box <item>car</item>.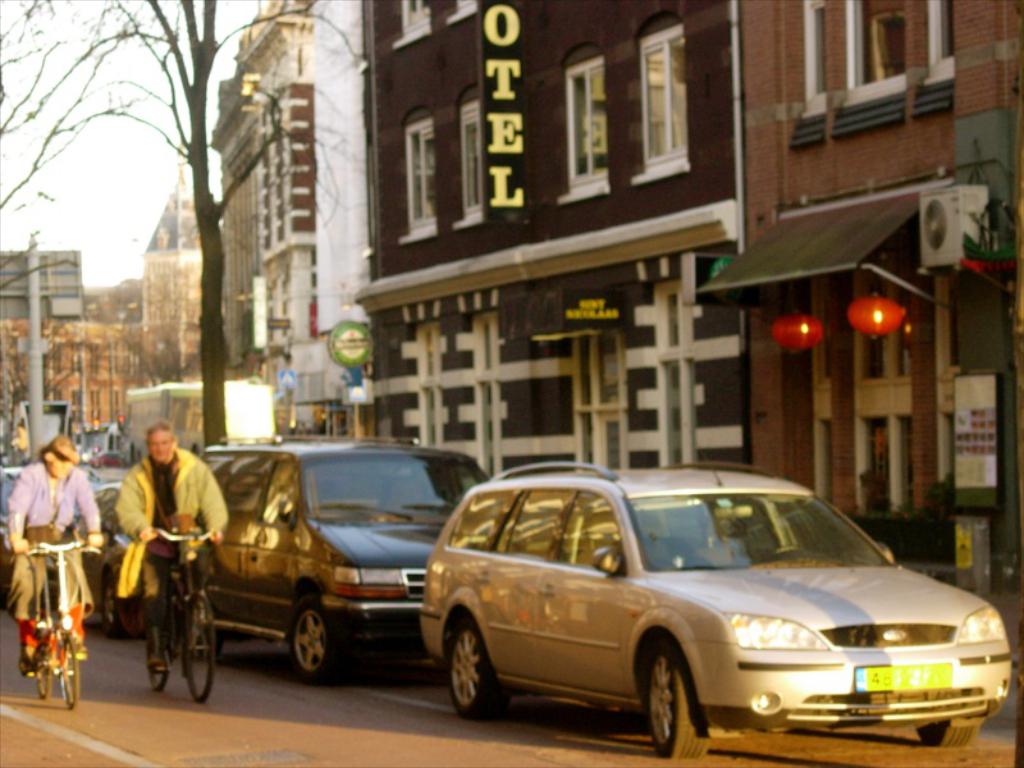
pyautogui.locateOnScreen(425, 454, 1016, 765).
